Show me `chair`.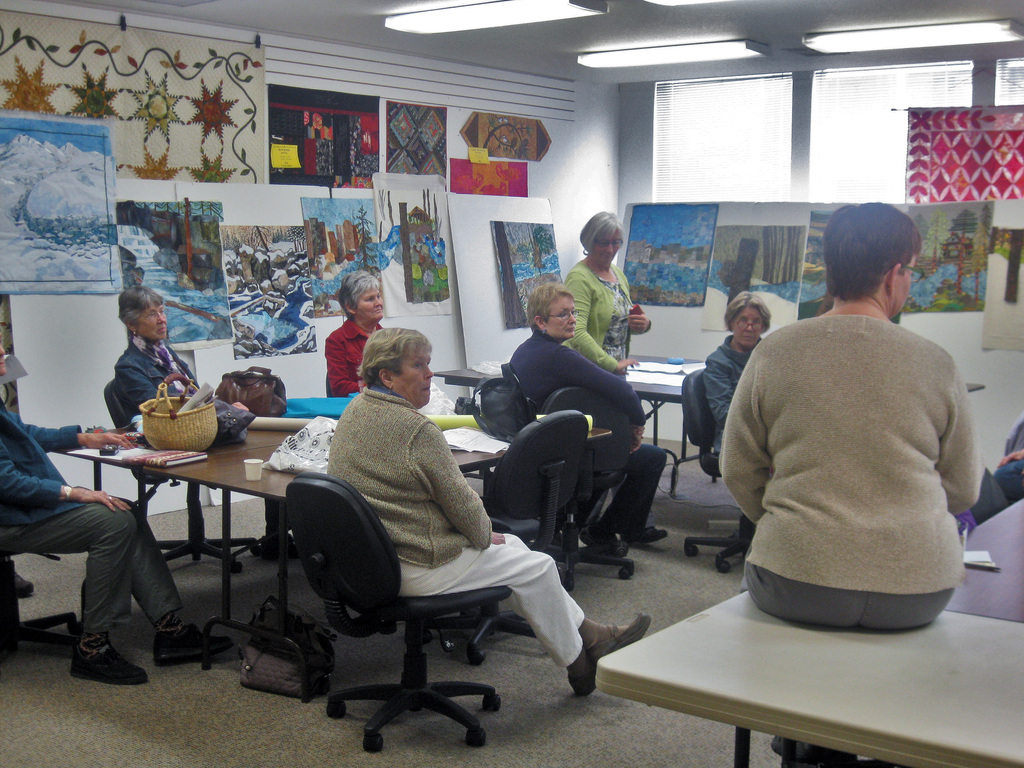
`chair` is here: [left=429, top=409, right=589, bottom=666].
